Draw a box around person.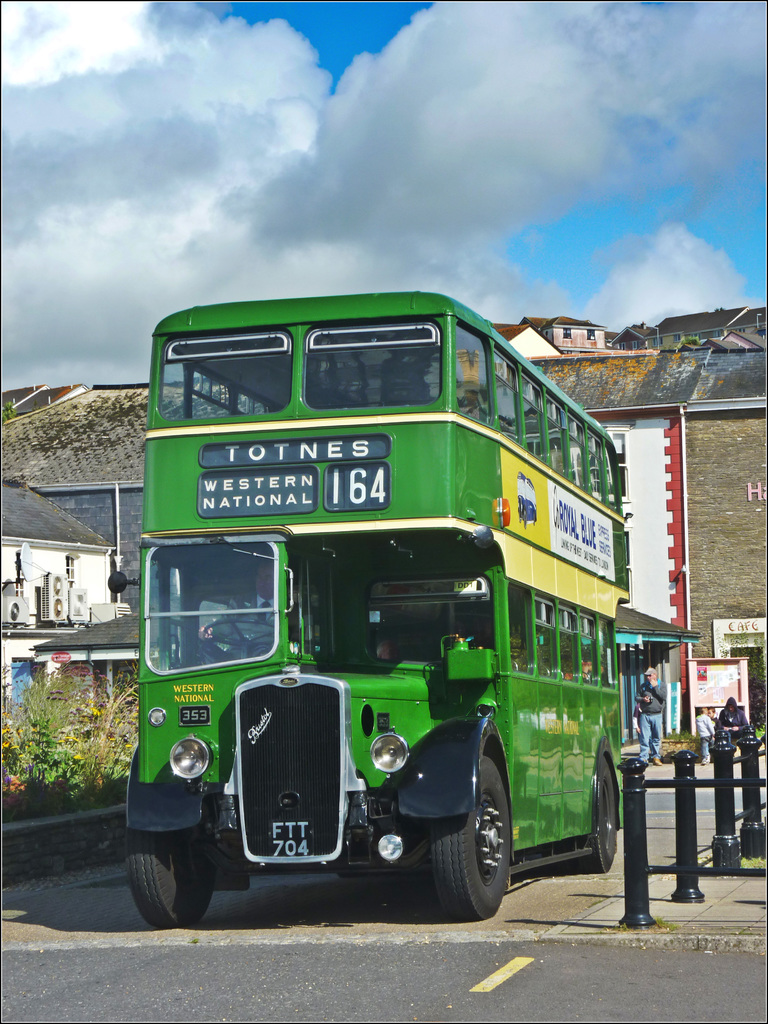
<bbox>194, 557, 278, 645</bbox>.
